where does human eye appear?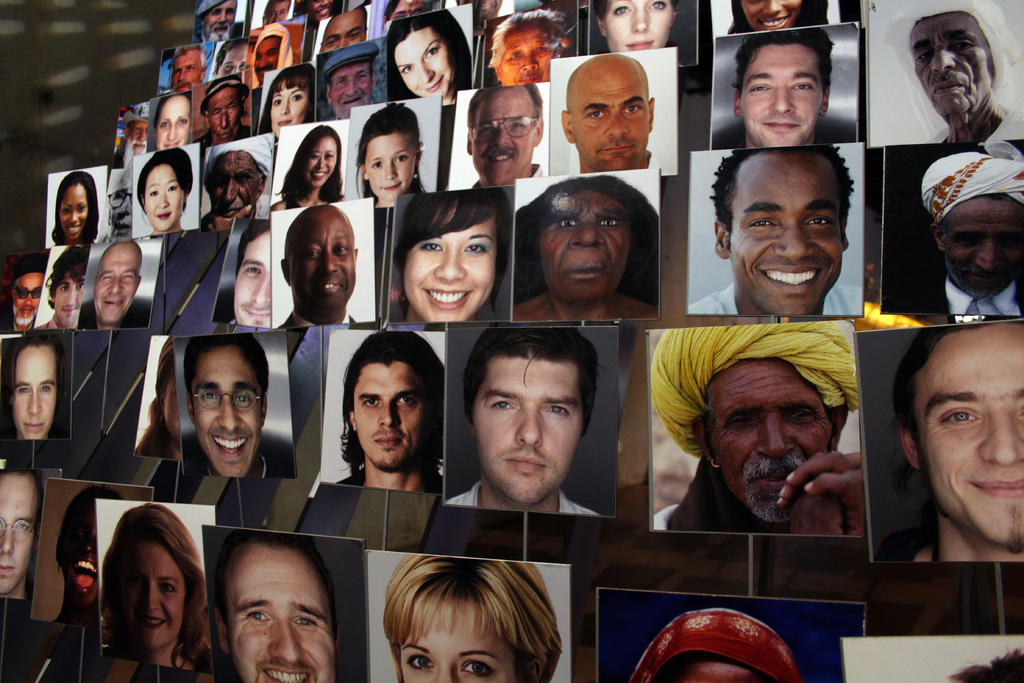
Appears at Rect(790, 407, 814, 423).
